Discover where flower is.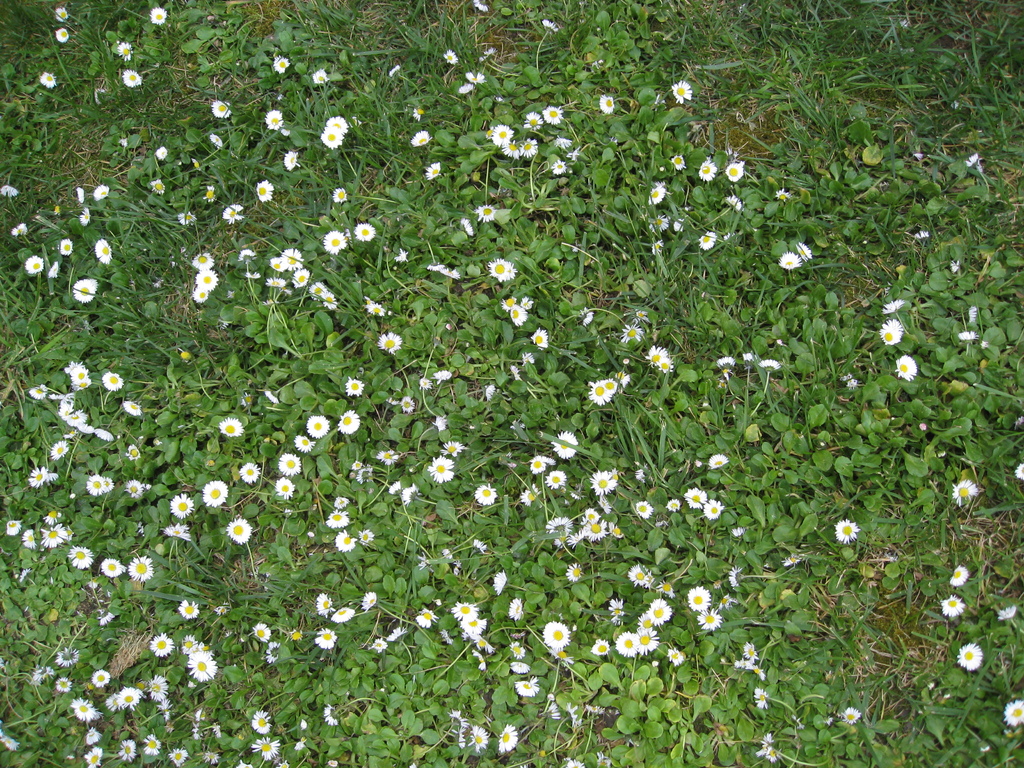
Discovered at 647:596:668:623.
